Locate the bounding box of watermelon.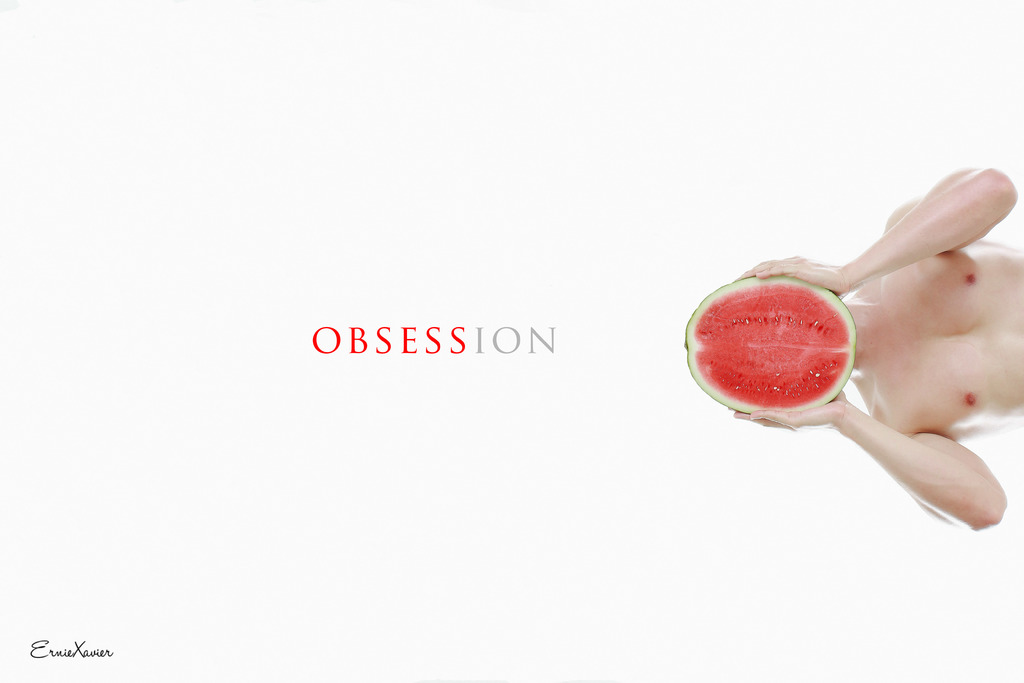
Bounding box: {"left": 686, "top": 276, "right": 858, "bottom": 414}.
